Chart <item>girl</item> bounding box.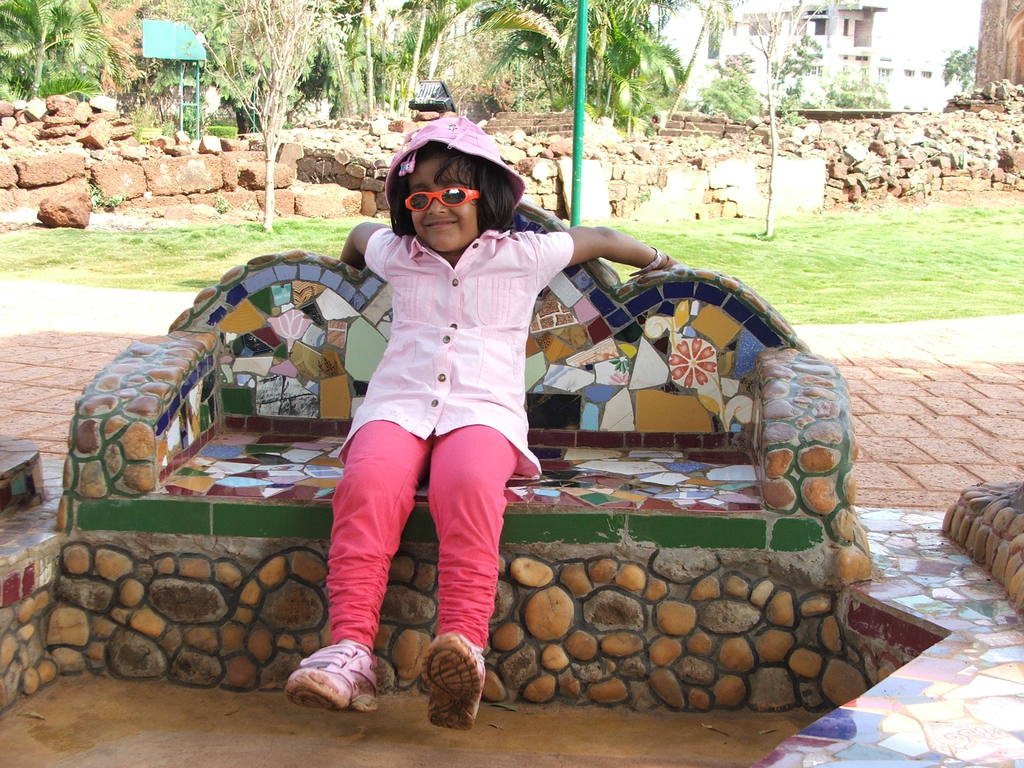
Charted: x1=287 y1=115 x2=675 y2=732.
